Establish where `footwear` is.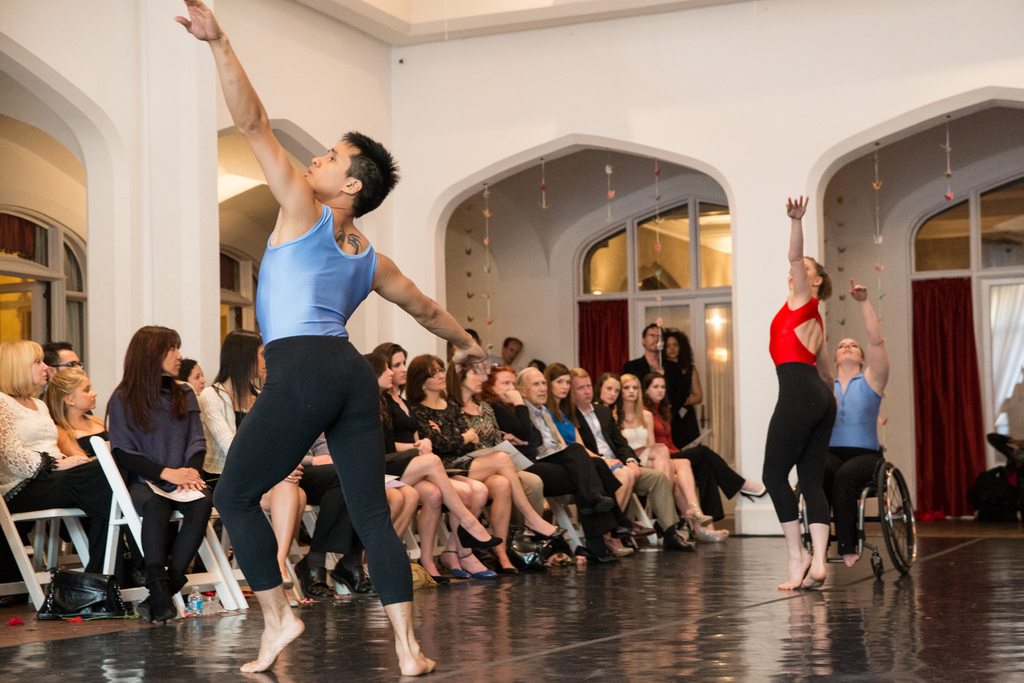
Established at box=[438, 555, 472, 580].
